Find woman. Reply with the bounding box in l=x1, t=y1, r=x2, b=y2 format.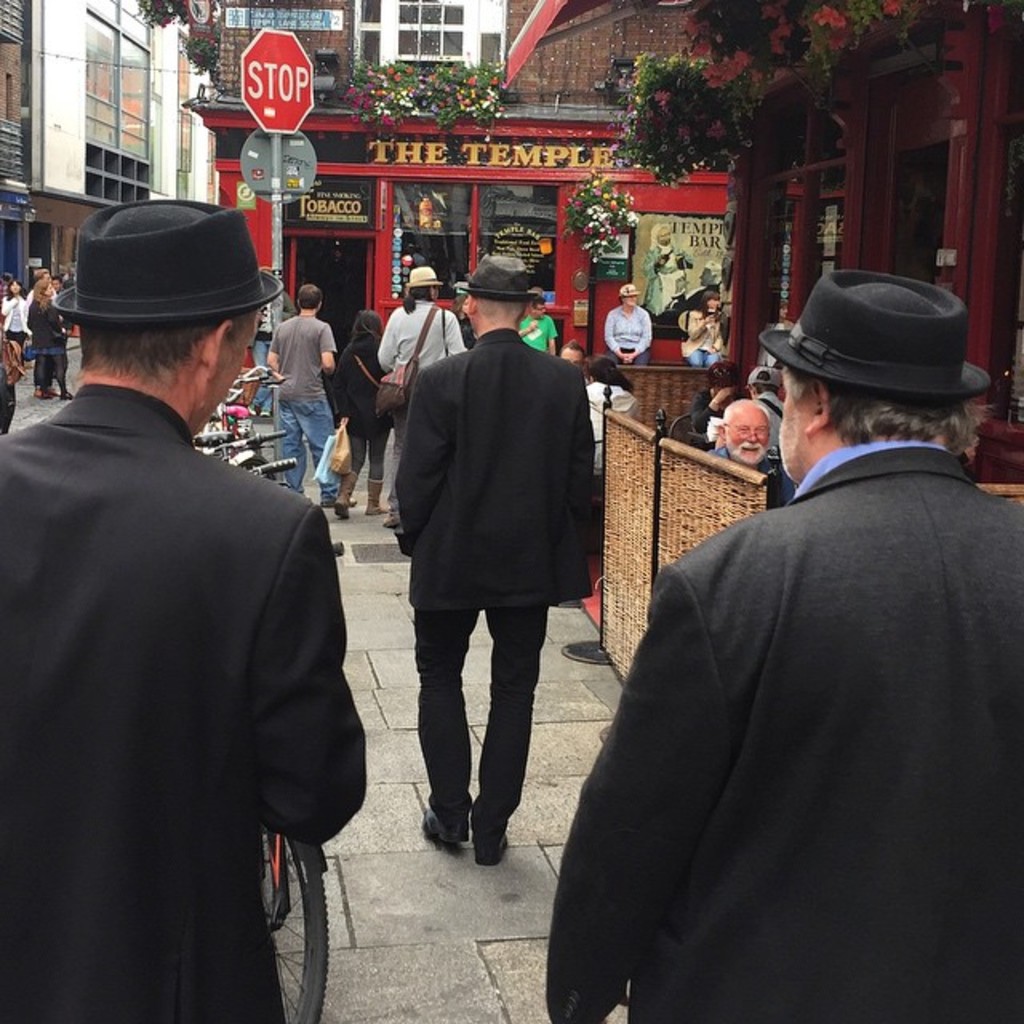
l=0, t=275, r=30, b=354.
